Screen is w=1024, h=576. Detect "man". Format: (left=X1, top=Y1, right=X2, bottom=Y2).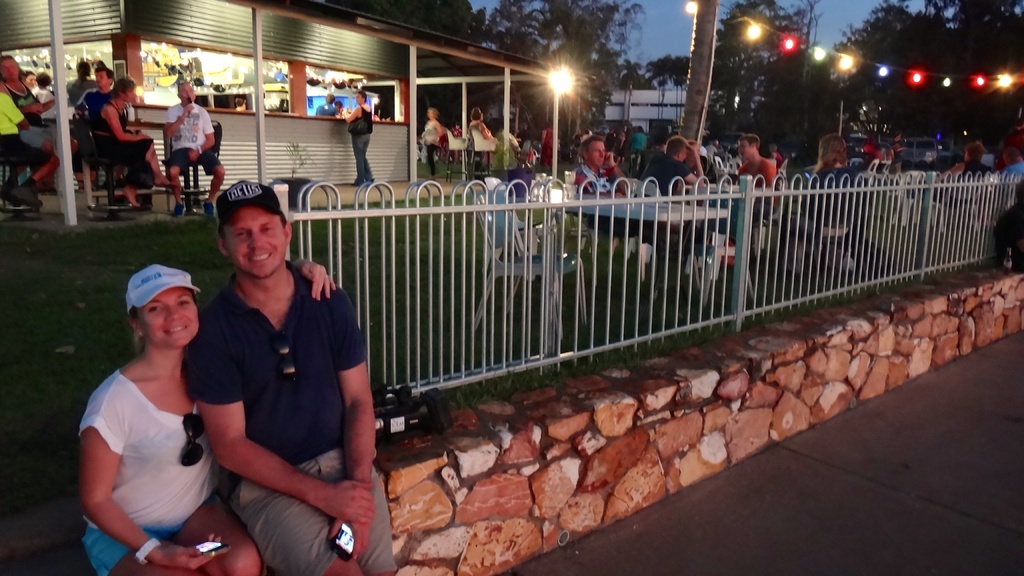
(left=77, top=69, right=114, bottom=122).
